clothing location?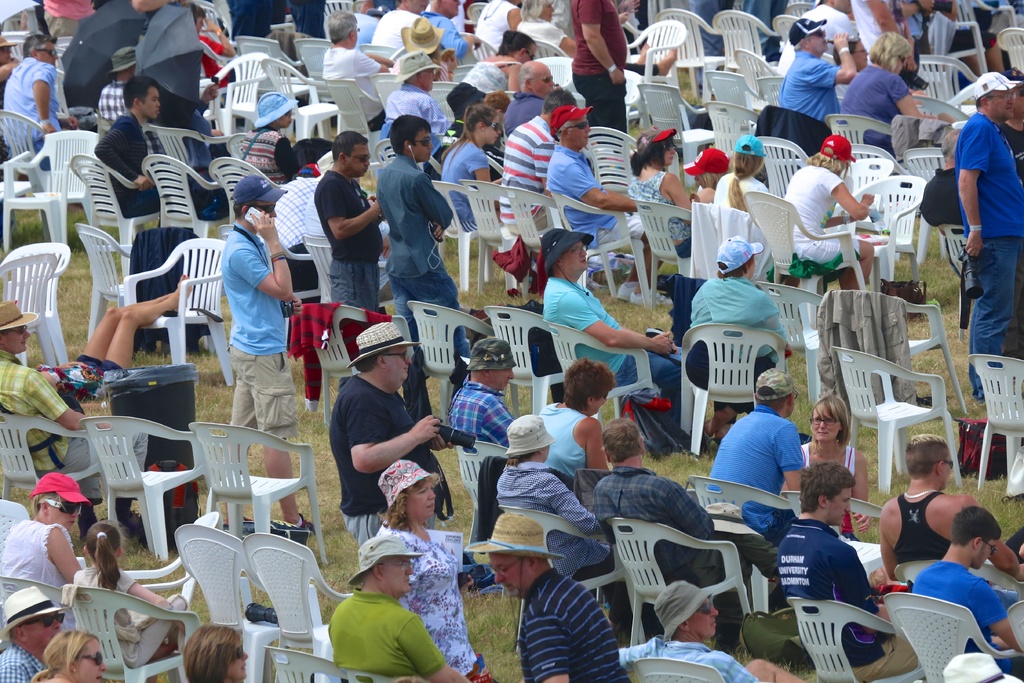
{"left": 330, "top": 374, "right": 456, "bottom": 562}
